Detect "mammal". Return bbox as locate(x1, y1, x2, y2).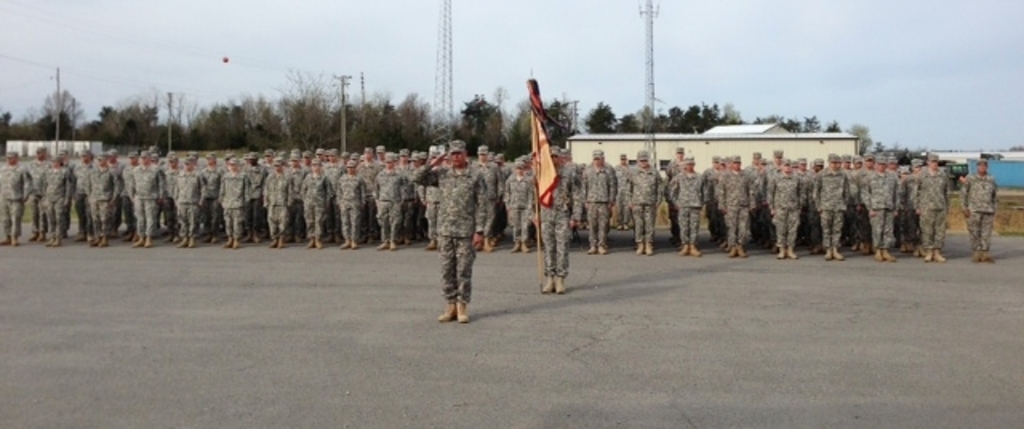
locate(419, 133, 501, 306).
